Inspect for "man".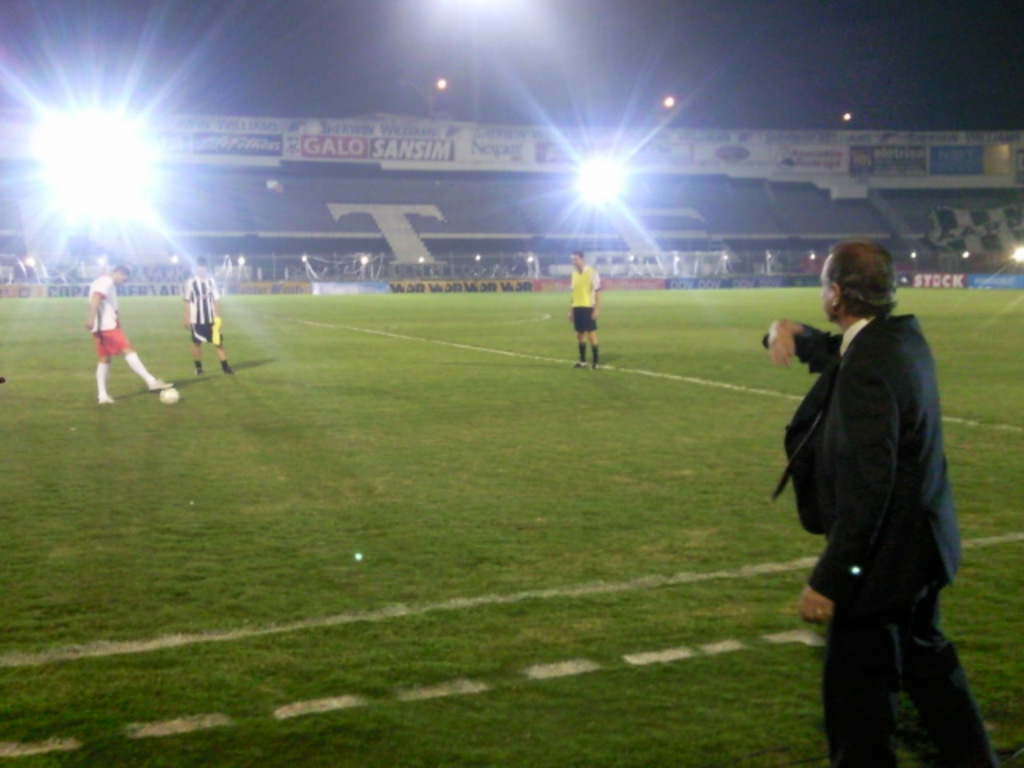
Inspection: 179:256:232:376.
